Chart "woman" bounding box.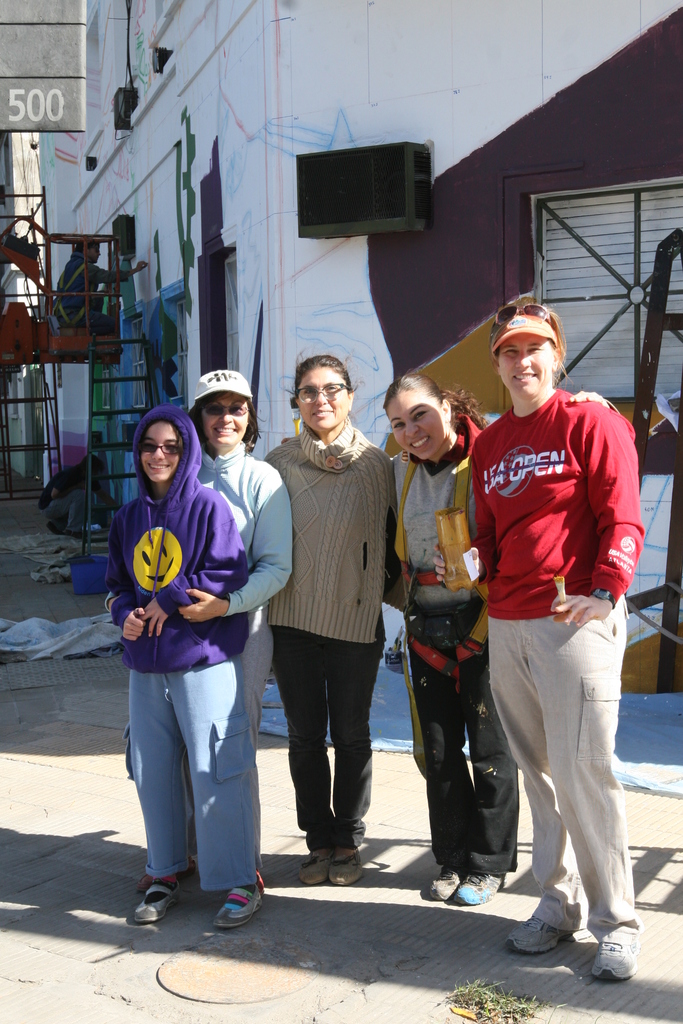
Charted: bbox=[103, 369, 295, 896].
